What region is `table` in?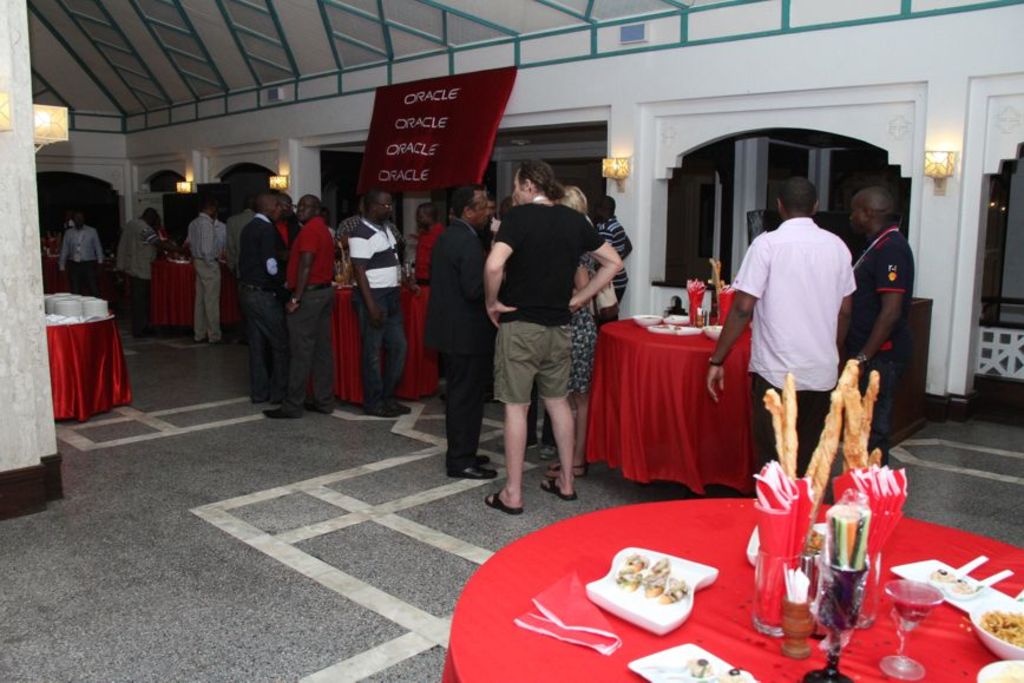
Rect(330, 270, 454, 406).
